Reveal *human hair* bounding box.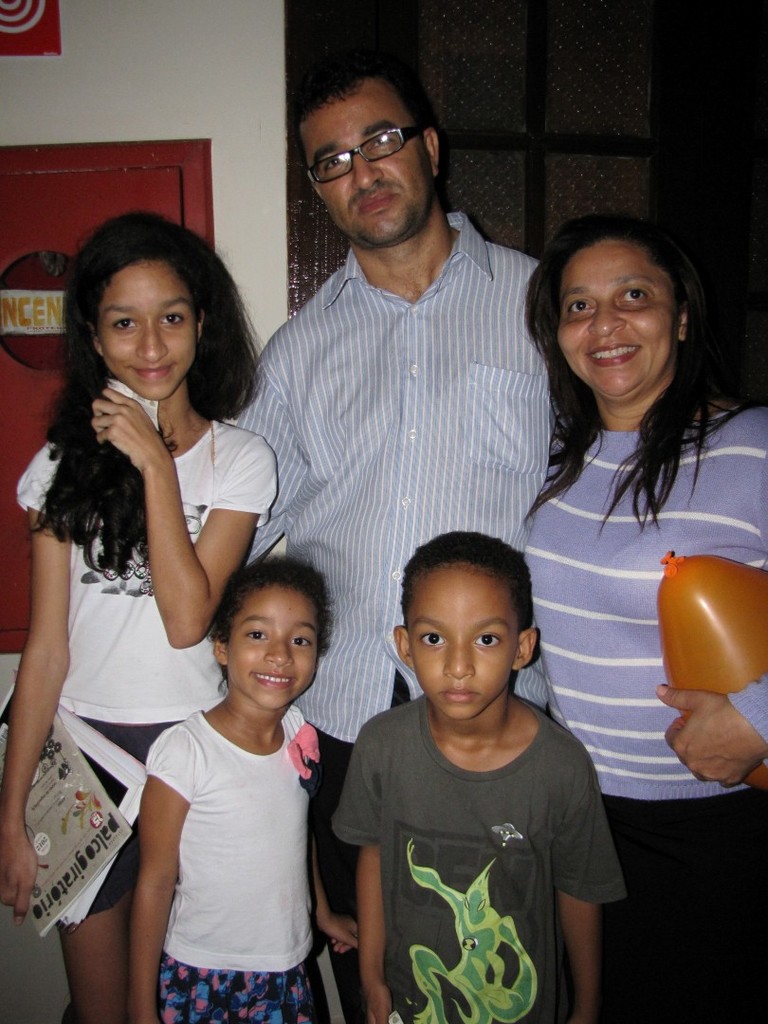
Revealed: box(288, 52, 441, 183).
